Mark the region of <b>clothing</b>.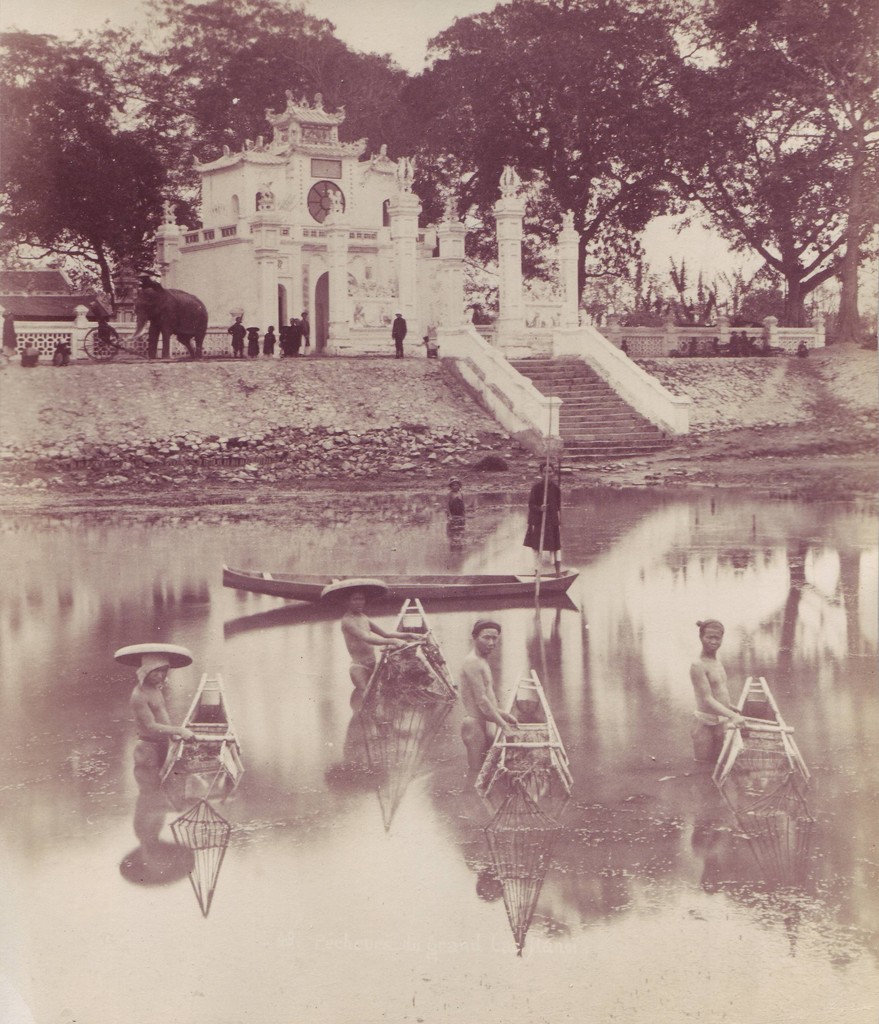
Region: <box>136,735,173,768</box>.
